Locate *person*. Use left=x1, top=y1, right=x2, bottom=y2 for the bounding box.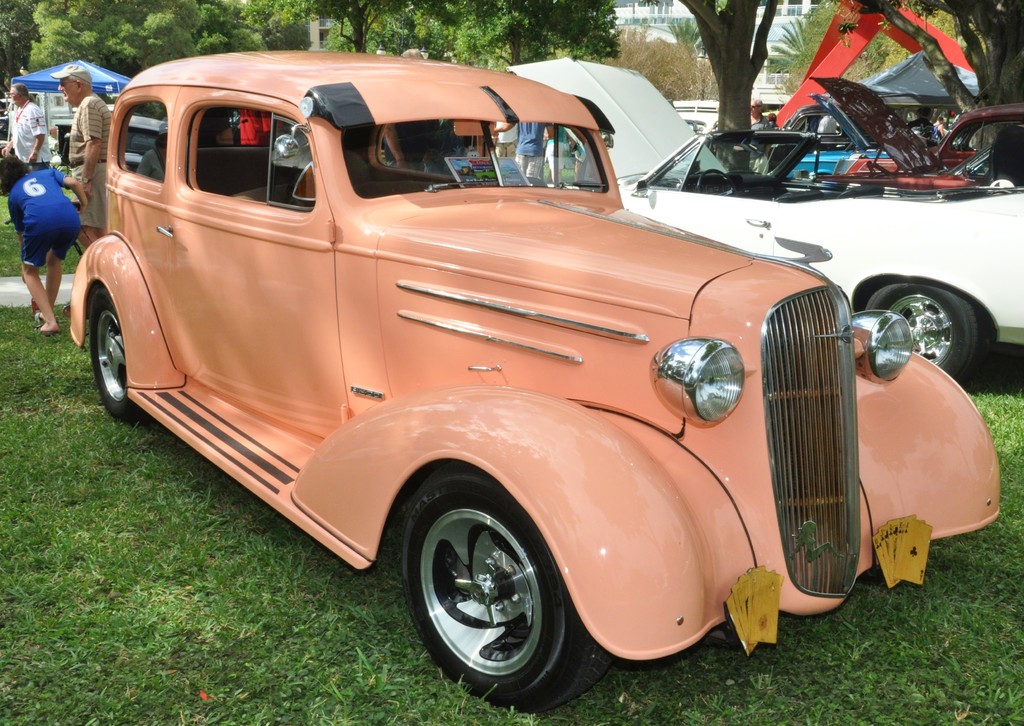
left=915, top=112, right=938, bottom=142.
